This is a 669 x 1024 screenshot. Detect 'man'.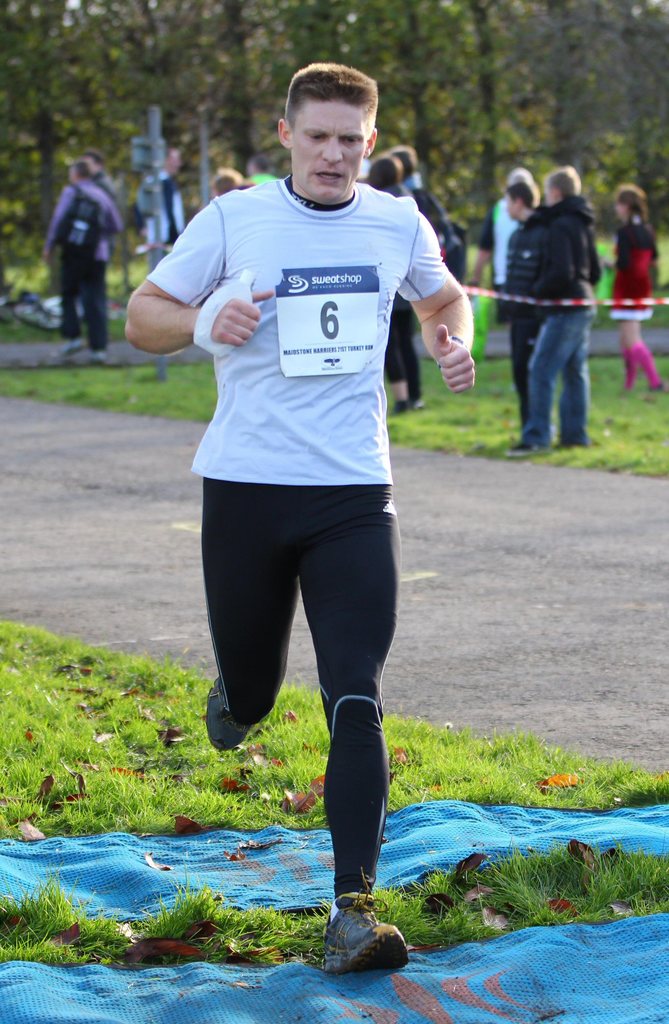
x1=369 y1=151 x2=417 y2=410.
